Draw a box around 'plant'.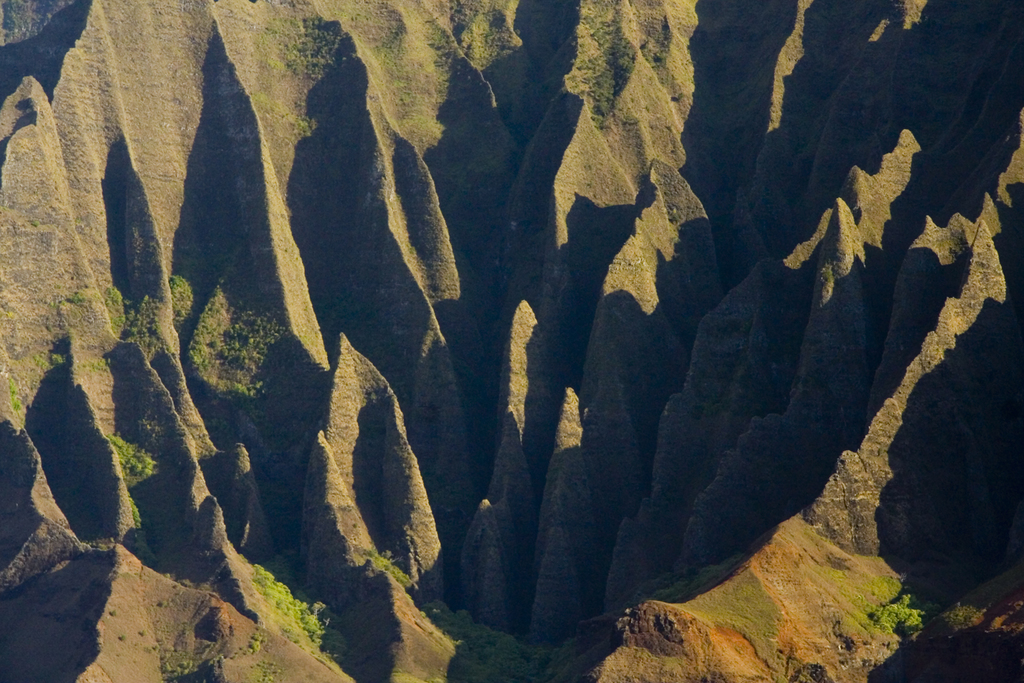
(100, 423, 159, 477).
